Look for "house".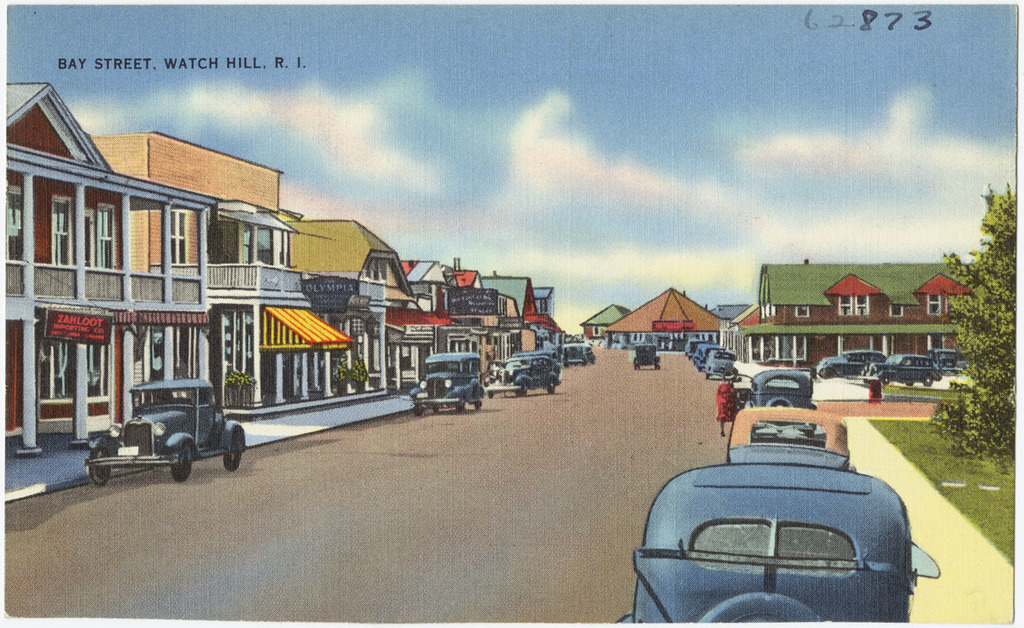
Found: pyautogui.locateOnScreen(602, 283, 738, 347).
